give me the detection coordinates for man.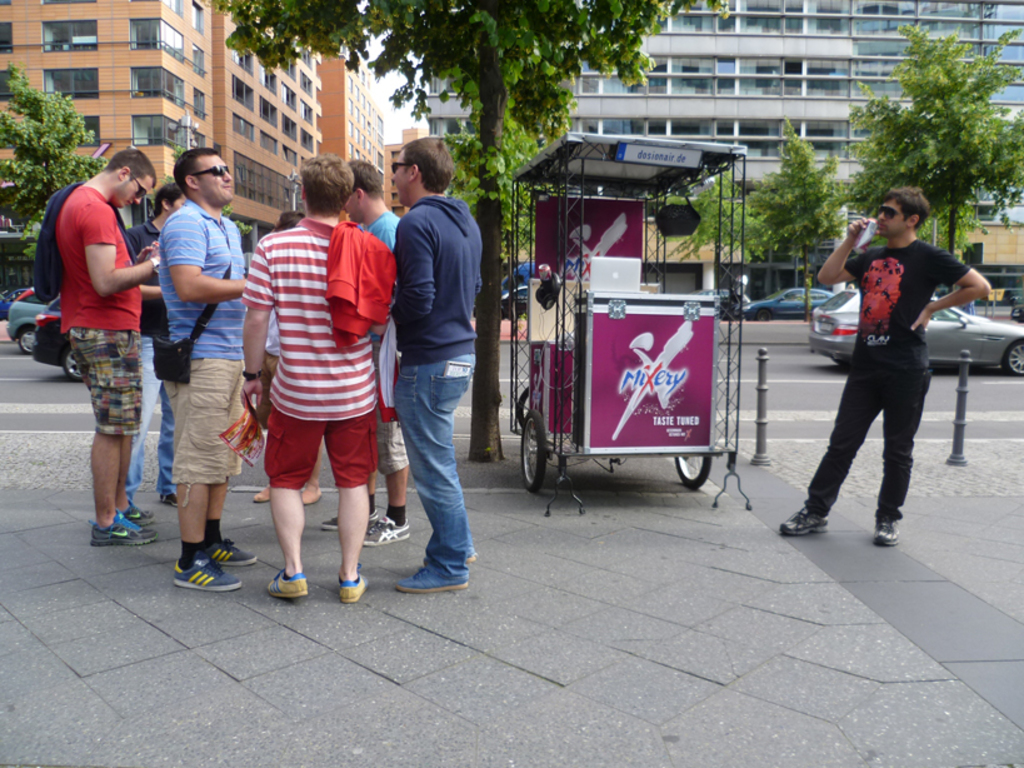
detection(154, 148, 256, 593).
